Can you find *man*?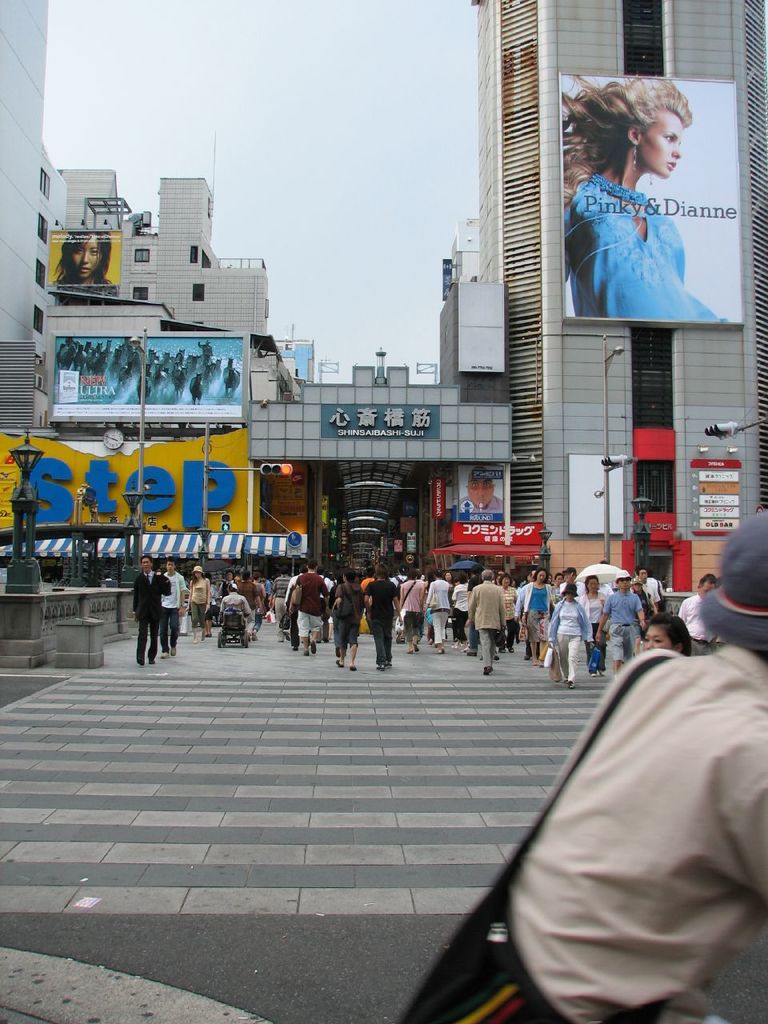
Yes, bounding box: l=594, t=569, r=645, b=678.
